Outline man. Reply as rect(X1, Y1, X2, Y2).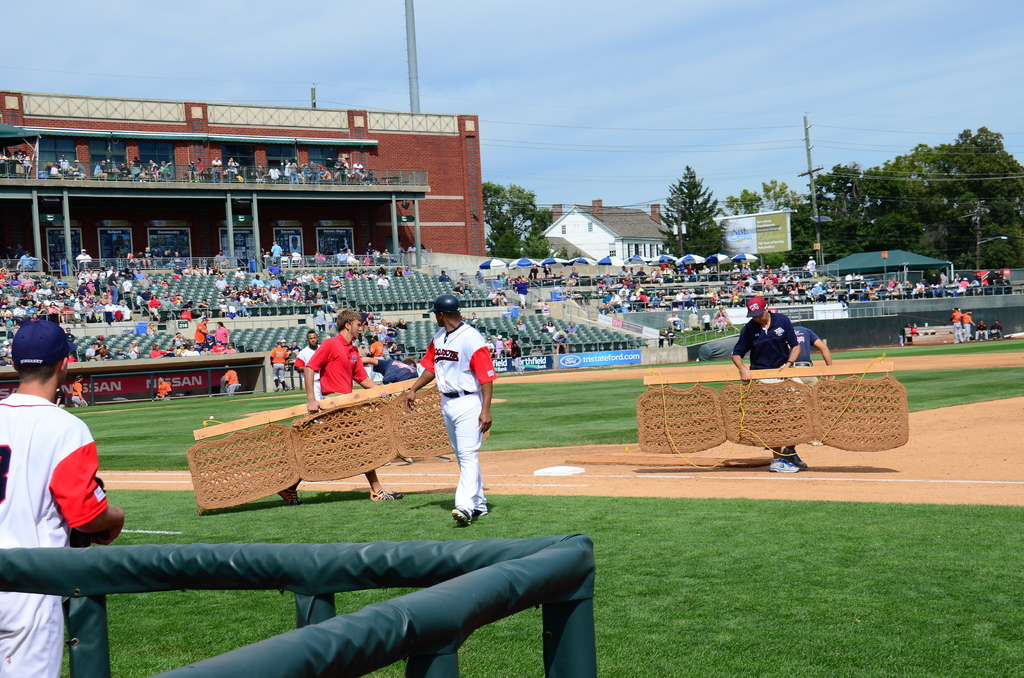
rect(731, 264, 740, 273).
